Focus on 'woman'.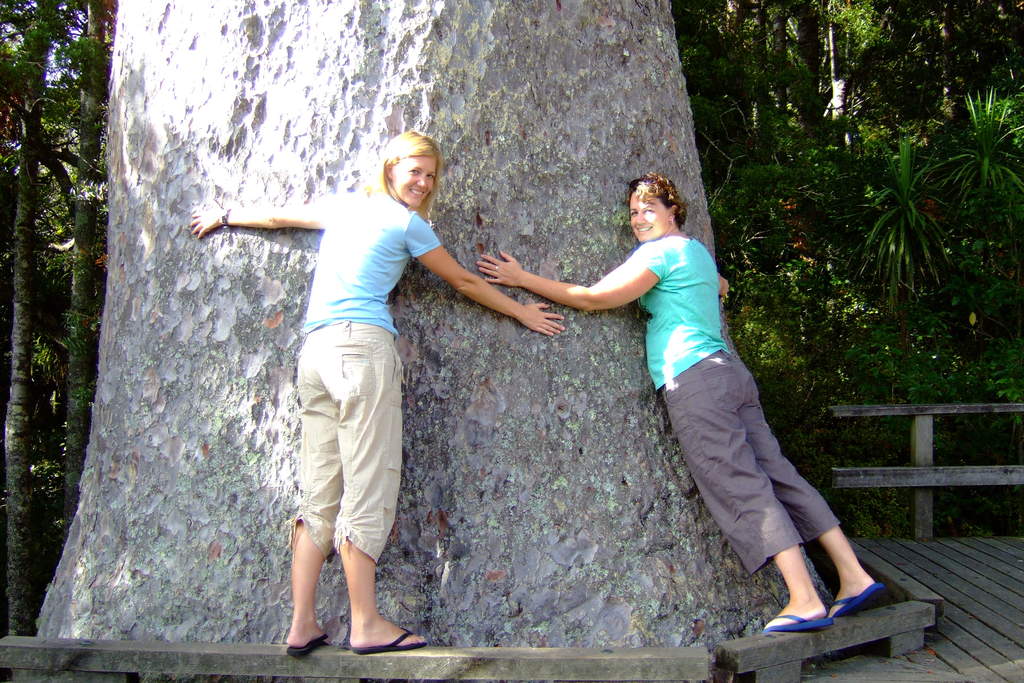
Focused at (490,165,879,659).
